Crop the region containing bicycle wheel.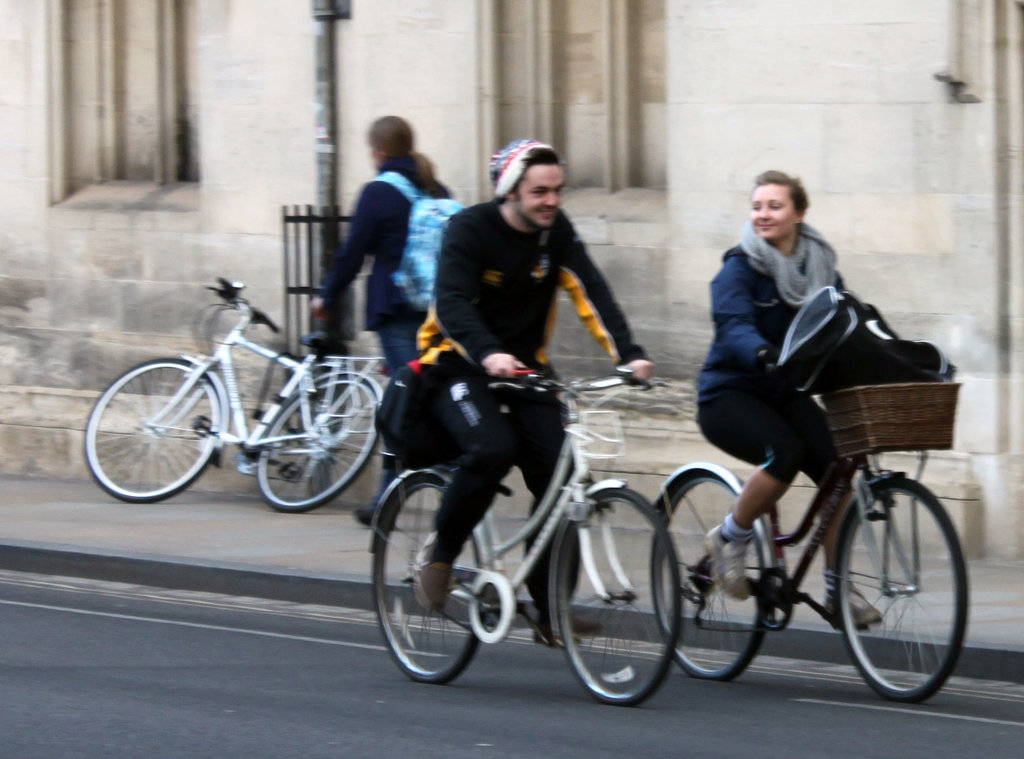
Crop region: select_region(555, 481, 680, 706).
